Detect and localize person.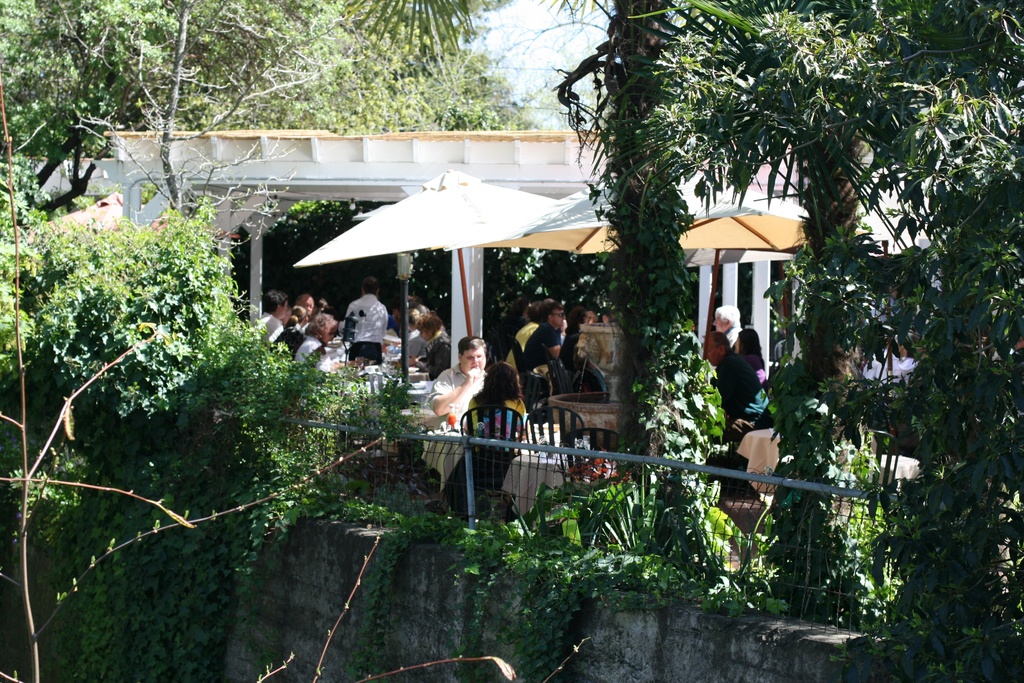
Localized at (515,300,561,394).
